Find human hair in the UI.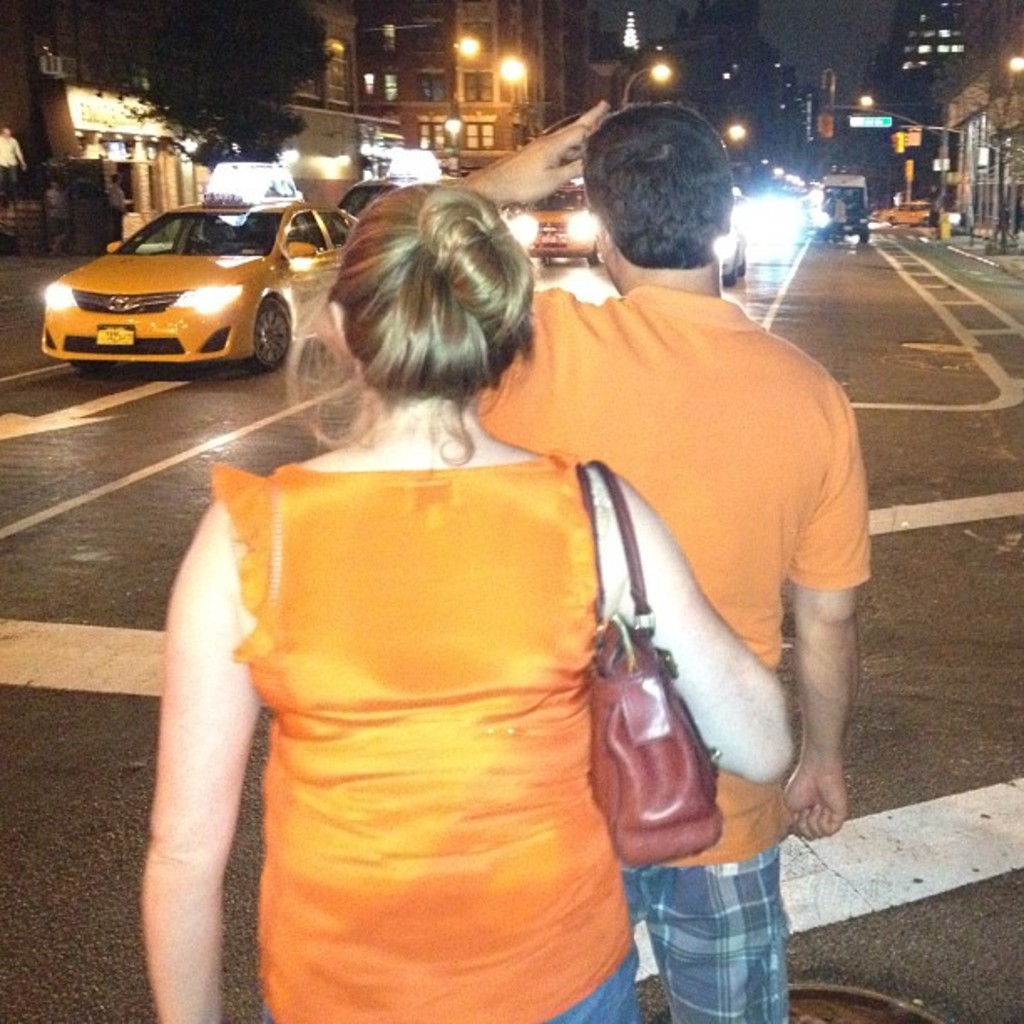
UI element at x1=587, y1=99, x2=736, y2=274.
